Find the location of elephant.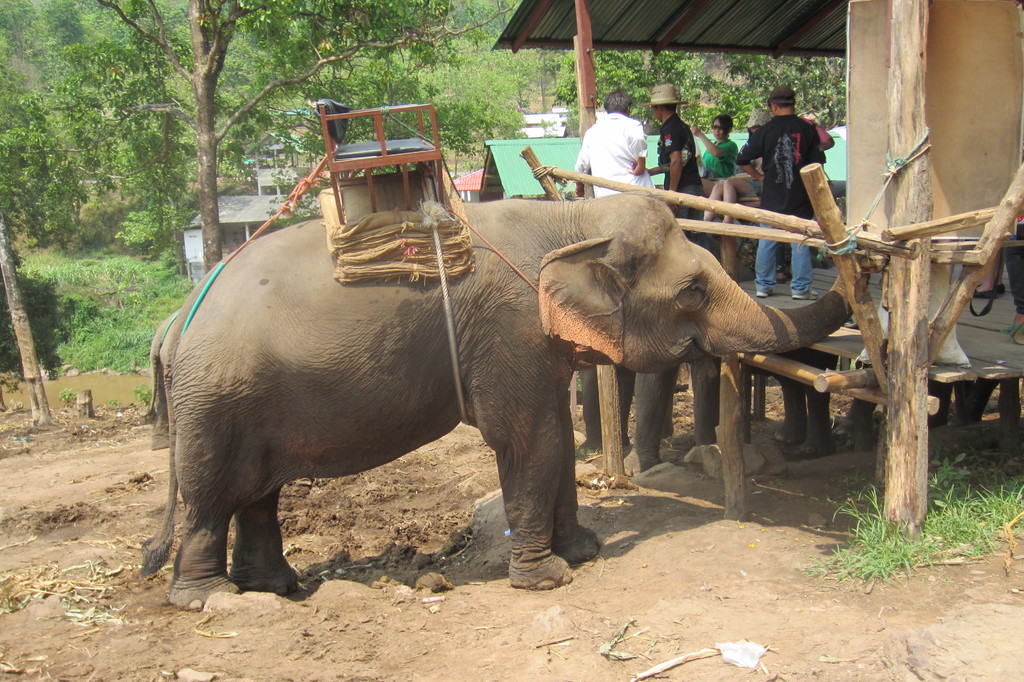
Location: (x1=143, y1=186, x2=869, y2=608).
